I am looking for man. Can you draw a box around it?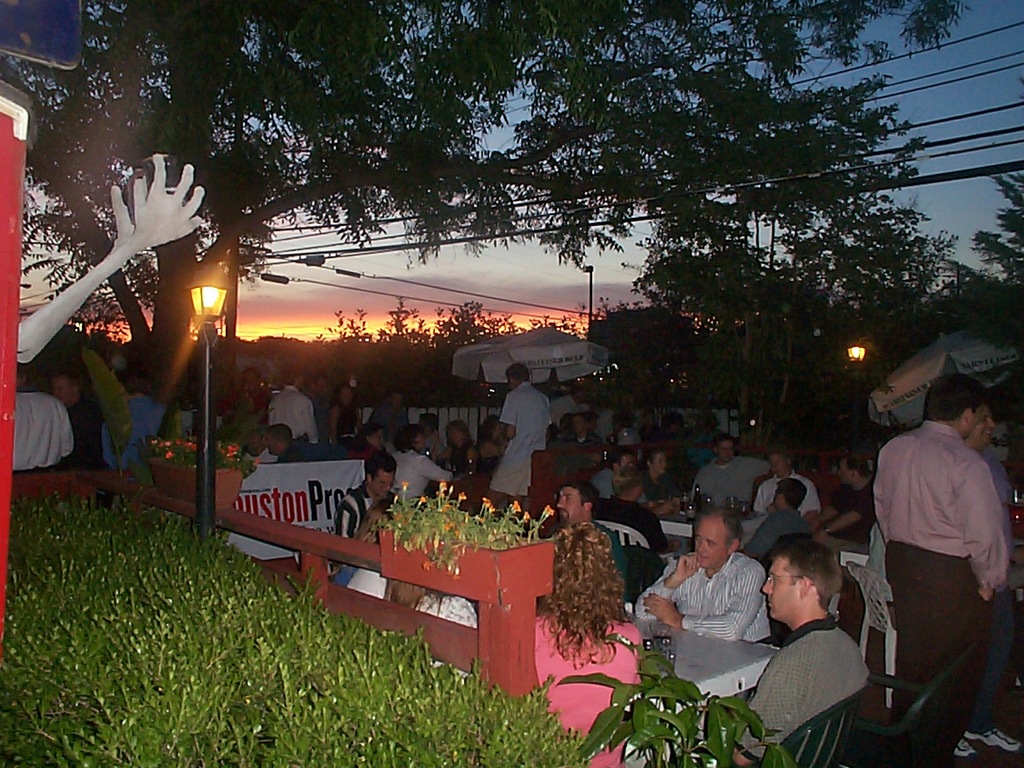
Sure, the bounding box is BBox(748, 485, 812, 559).
